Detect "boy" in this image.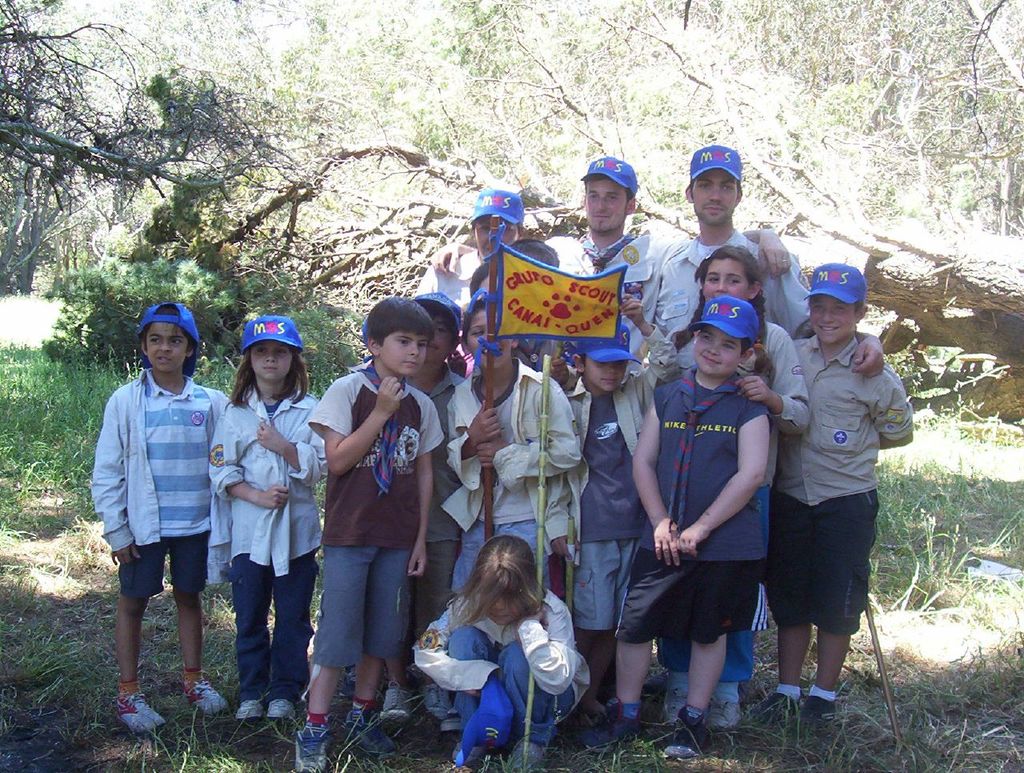
Detection: (left=758, top=262, right=916, bottom=735).
